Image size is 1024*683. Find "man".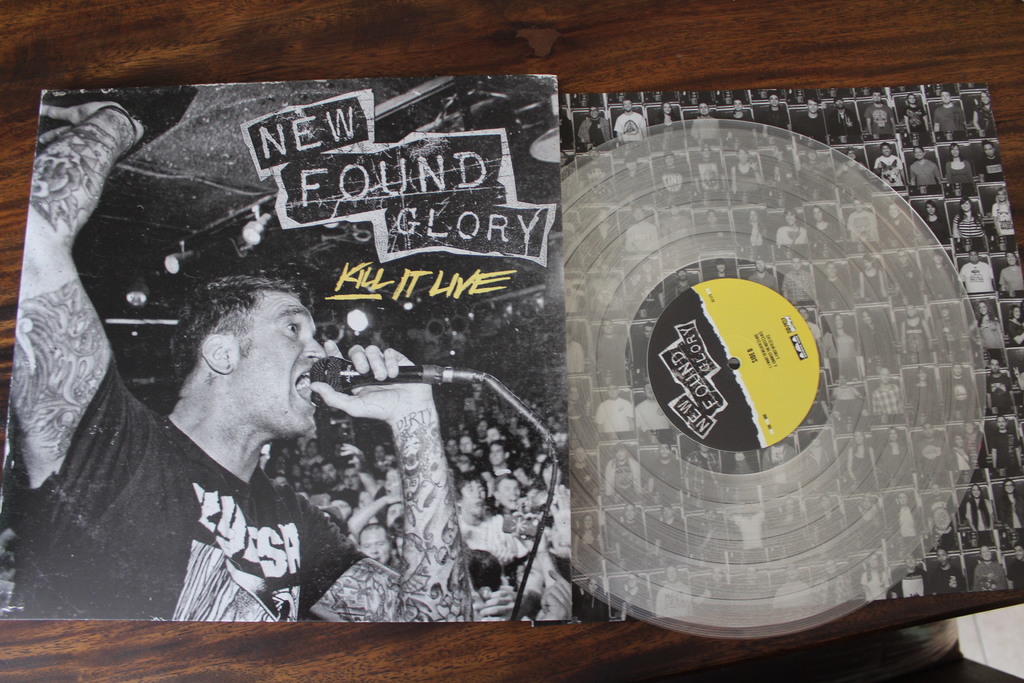
{"left": 905, "top": 95, "right": 930, "bottom": 142}.
